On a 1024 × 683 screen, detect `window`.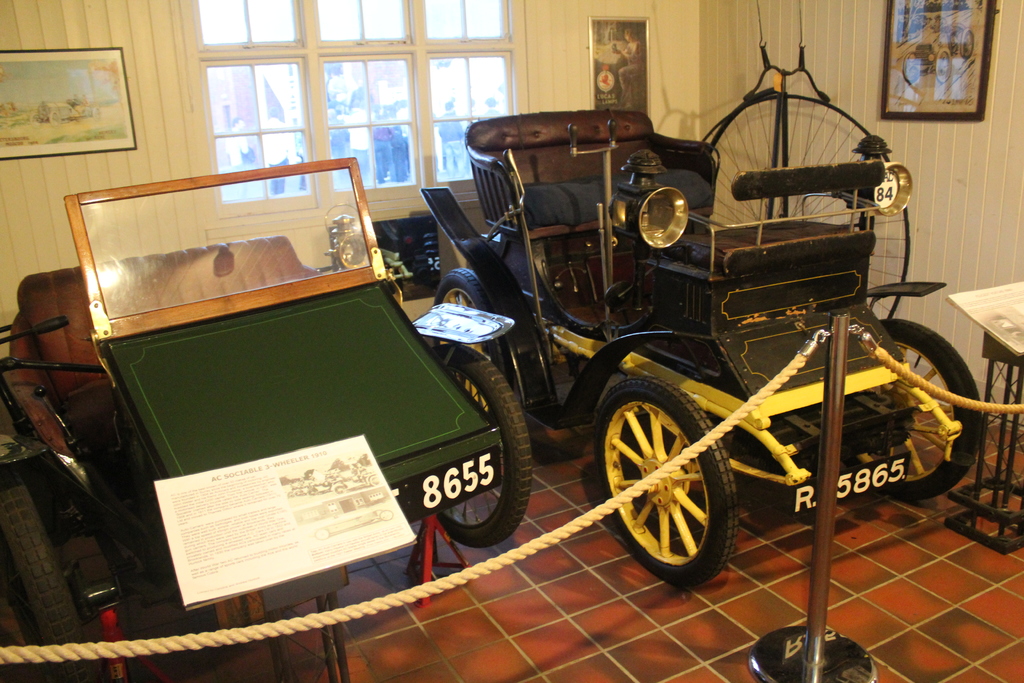
(x1=195, y1=62, x2=287, y2=144).
